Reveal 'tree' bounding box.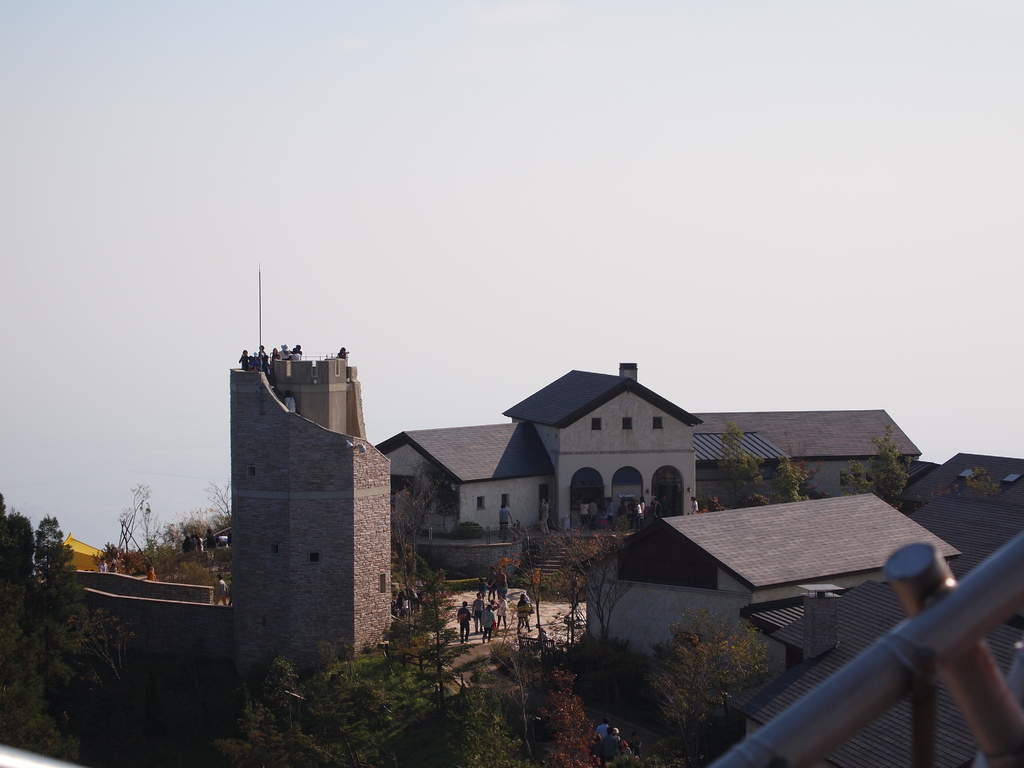
Revealed: 915/466/1000/508.
